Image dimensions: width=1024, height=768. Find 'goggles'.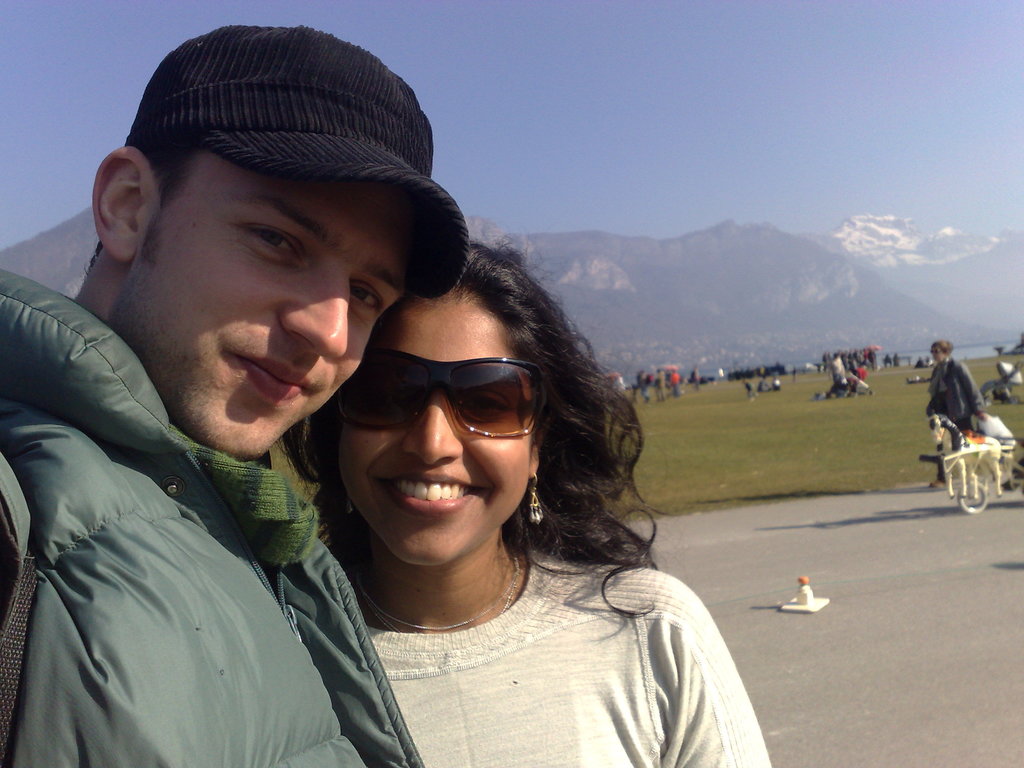
(x1=332, y1=351, x2=552, y2=438).
